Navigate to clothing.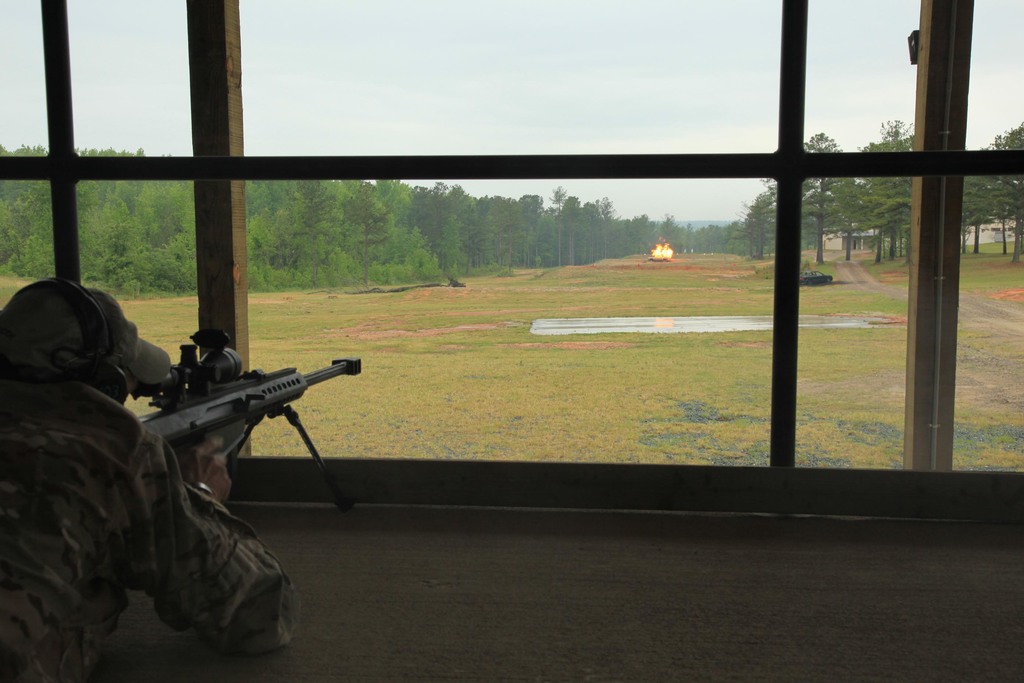
Navigation target: x1=1 y1=279 x2=303 y2=680.
